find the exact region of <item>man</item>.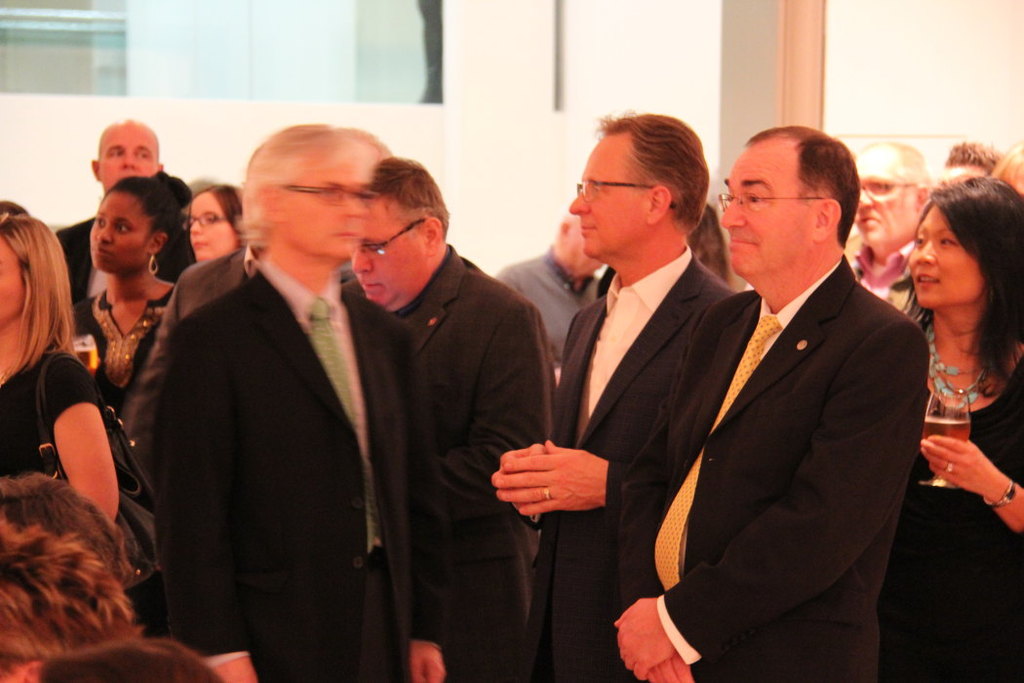
Exact region: box=[610, 122, 934, 682].
